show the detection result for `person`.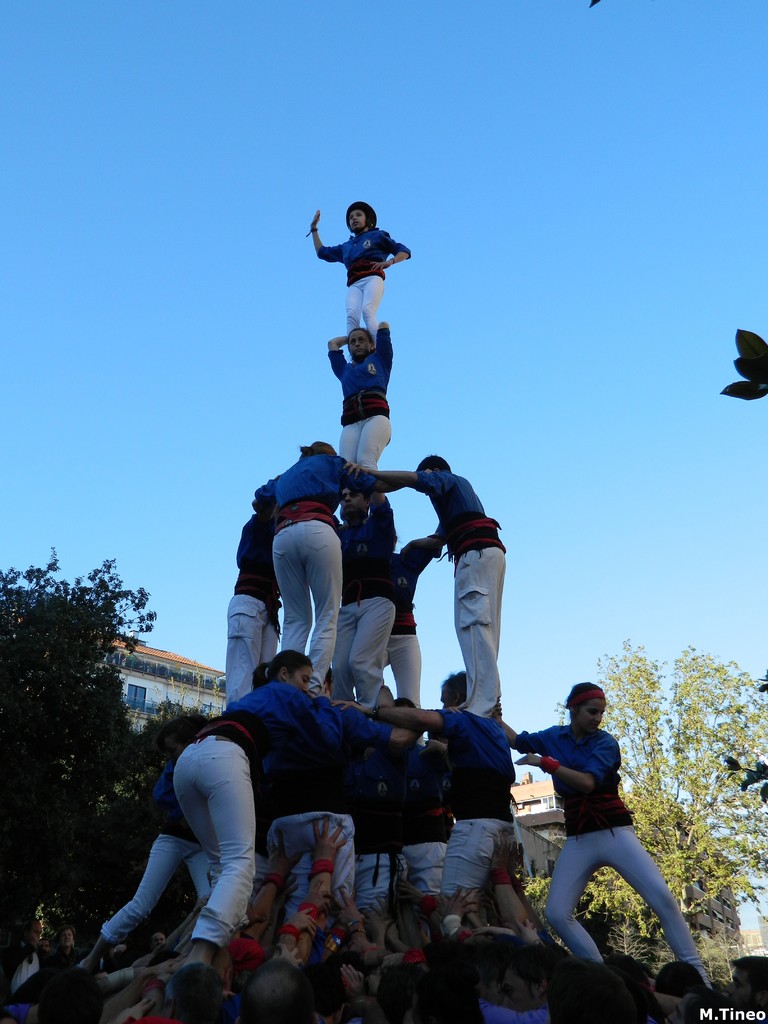
crop(523, 673, 714, 972).
